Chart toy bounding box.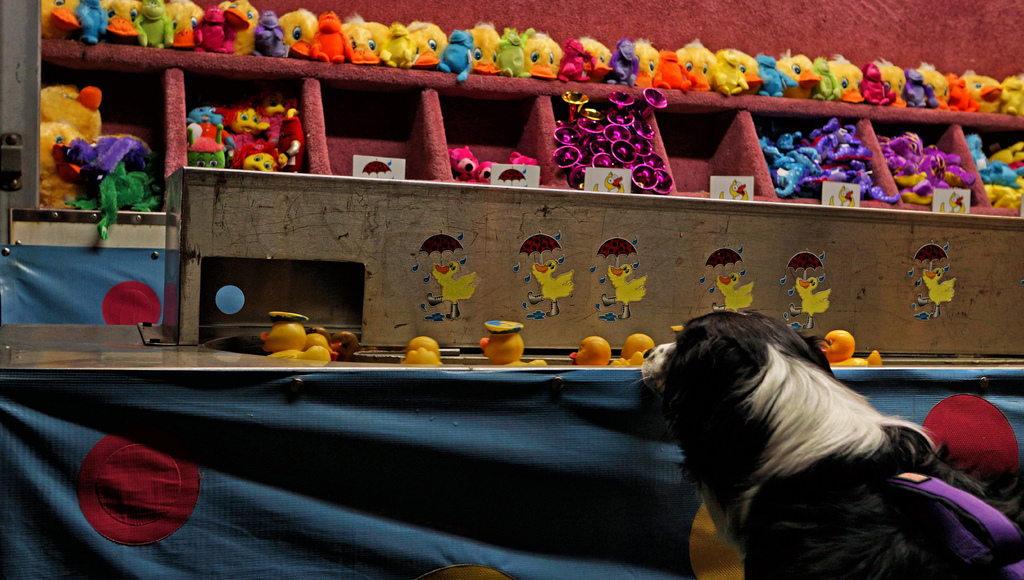
Charted: bbox=(448, 144, 479, 185).
